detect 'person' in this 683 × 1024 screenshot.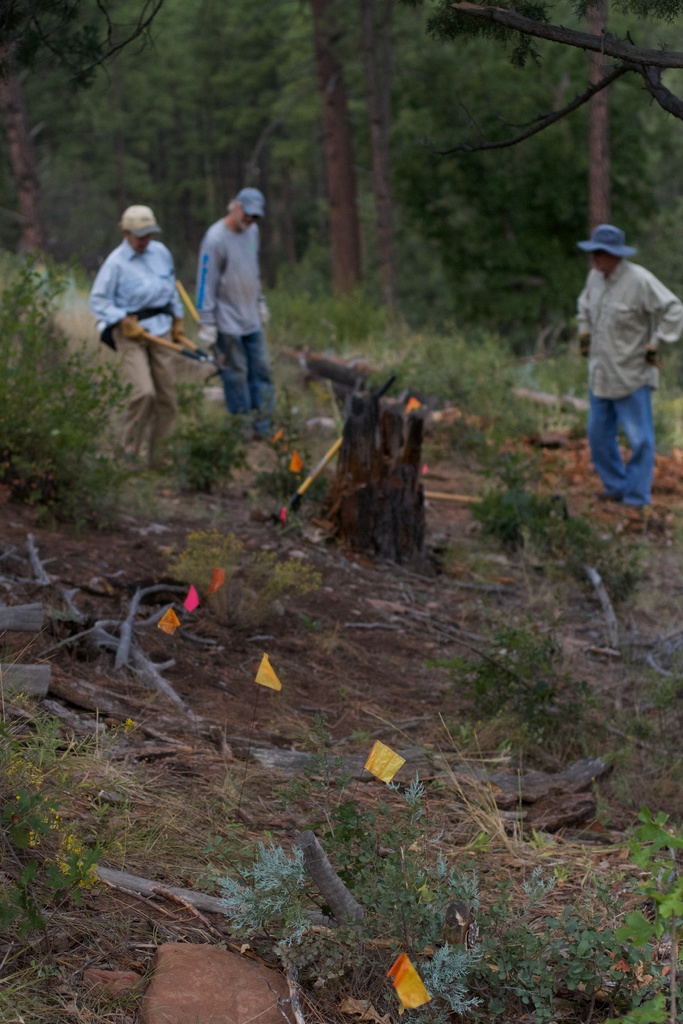
Detection: bbox=[579, 221, 682, 511].
